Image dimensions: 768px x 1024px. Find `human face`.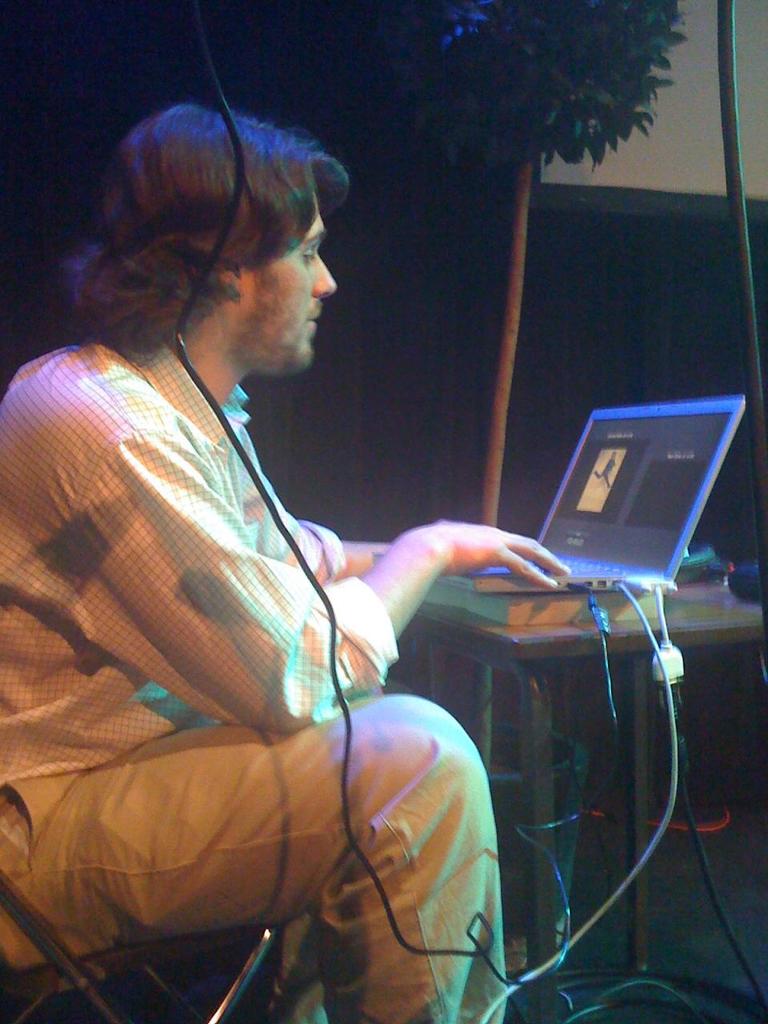
<bbox>245, 211, 334, 382</bbox>.
